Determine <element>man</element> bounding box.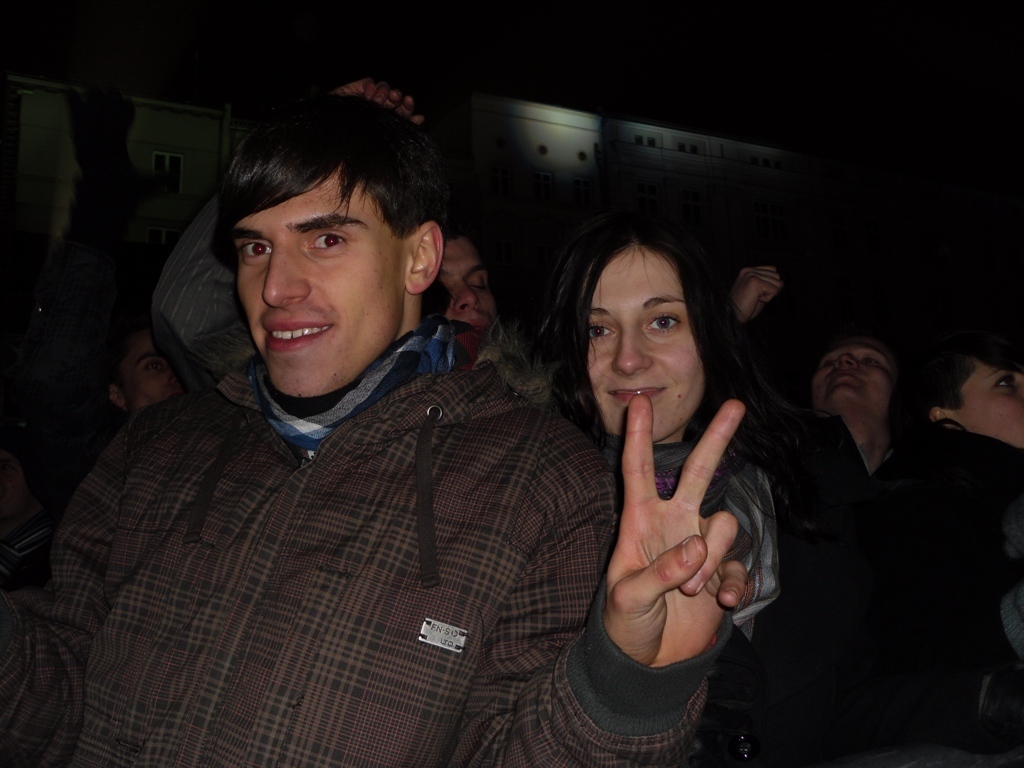
Determined: [712,257,1019,767].
